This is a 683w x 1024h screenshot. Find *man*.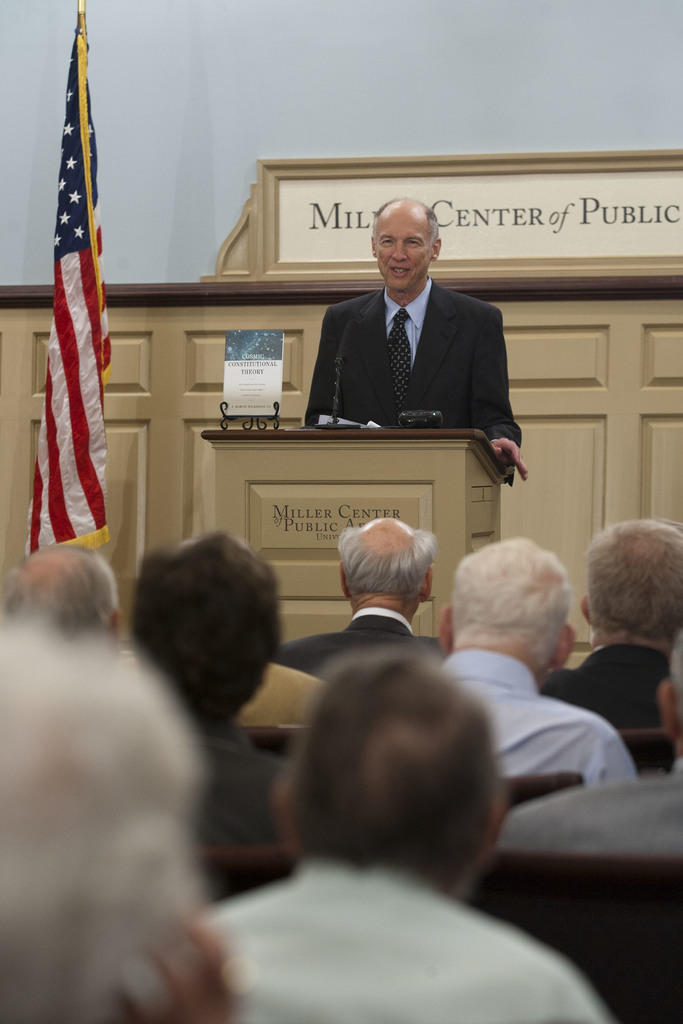
Bounding box: detection(432, 540, 637, 790).
